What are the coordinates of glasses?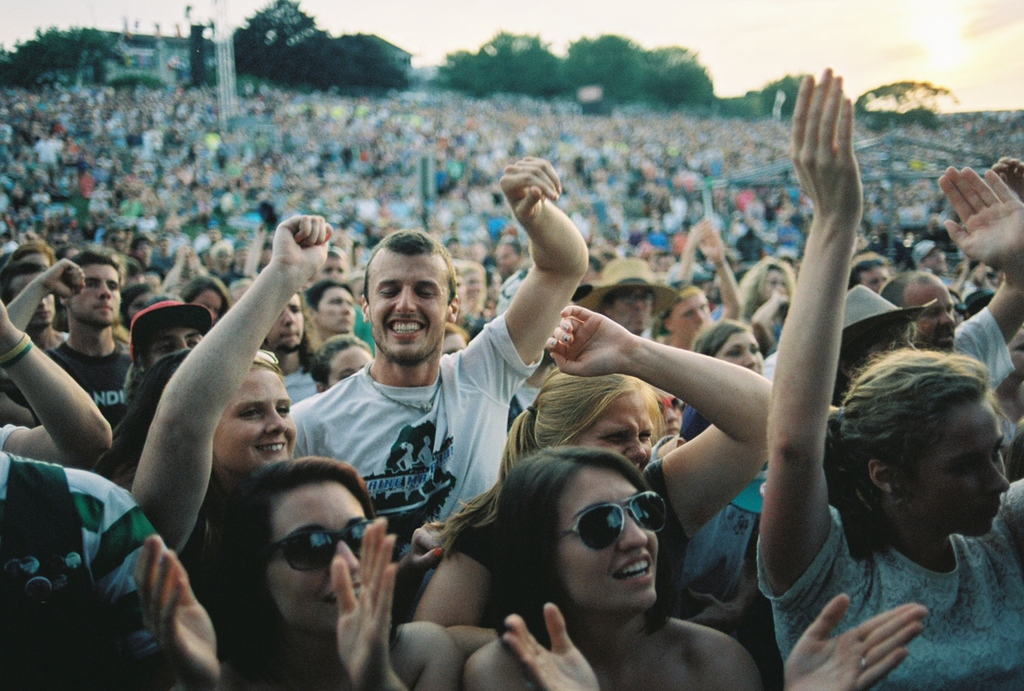
[x1=552, y1=490, x2=675, y2=553].
